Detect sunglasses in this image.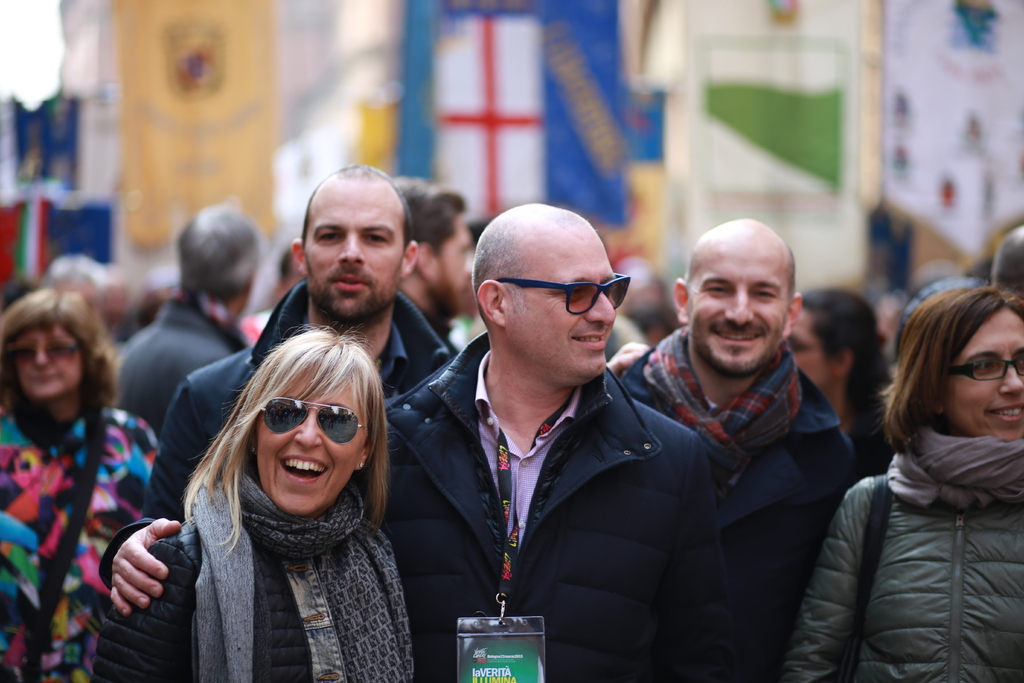
Detection: bbox=[250, 387, 371, 454].
